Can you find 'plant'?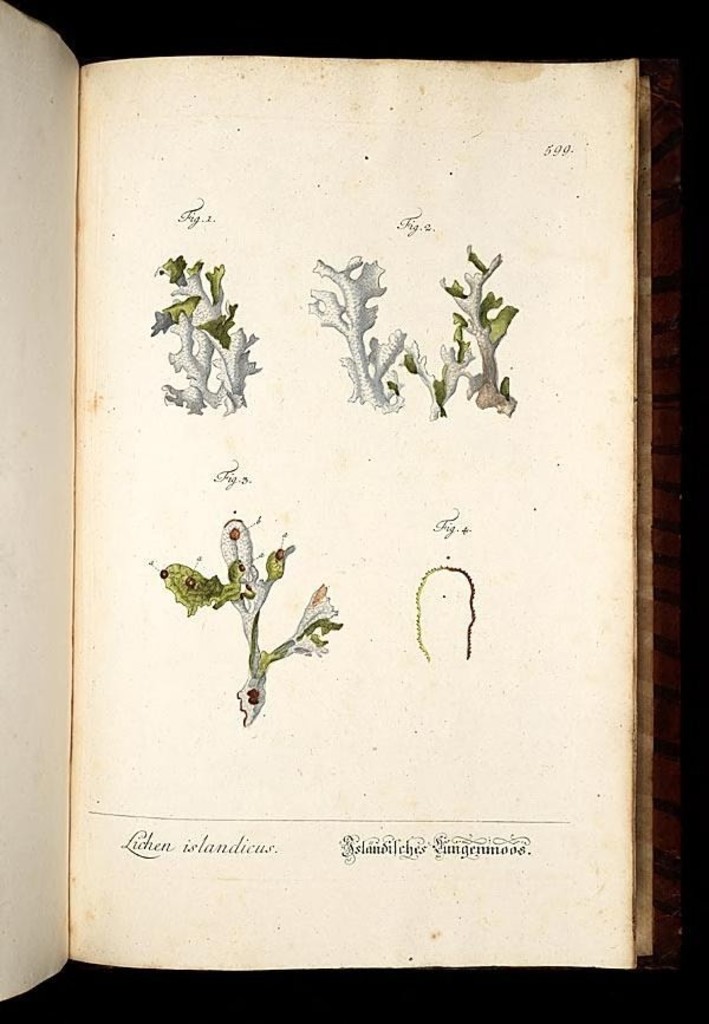
Yes, bounding box: <region>398, 234, 513, 420</region>.
